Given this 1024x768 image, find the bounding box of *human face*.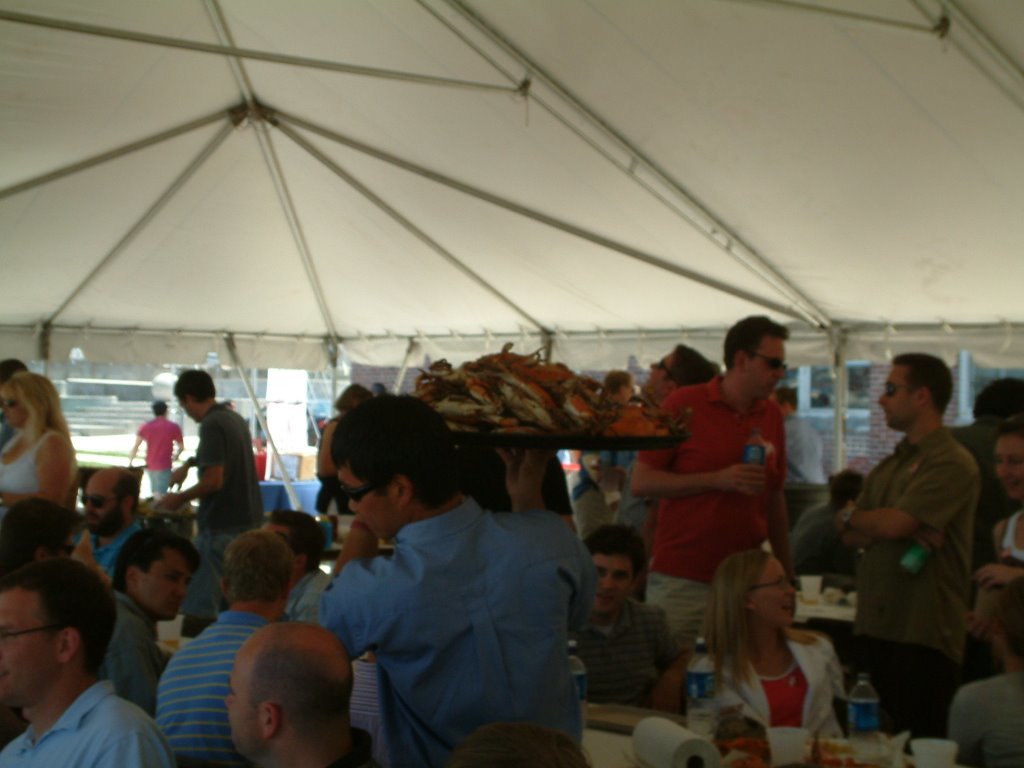
bbox=(739, 337, 785, 397).
